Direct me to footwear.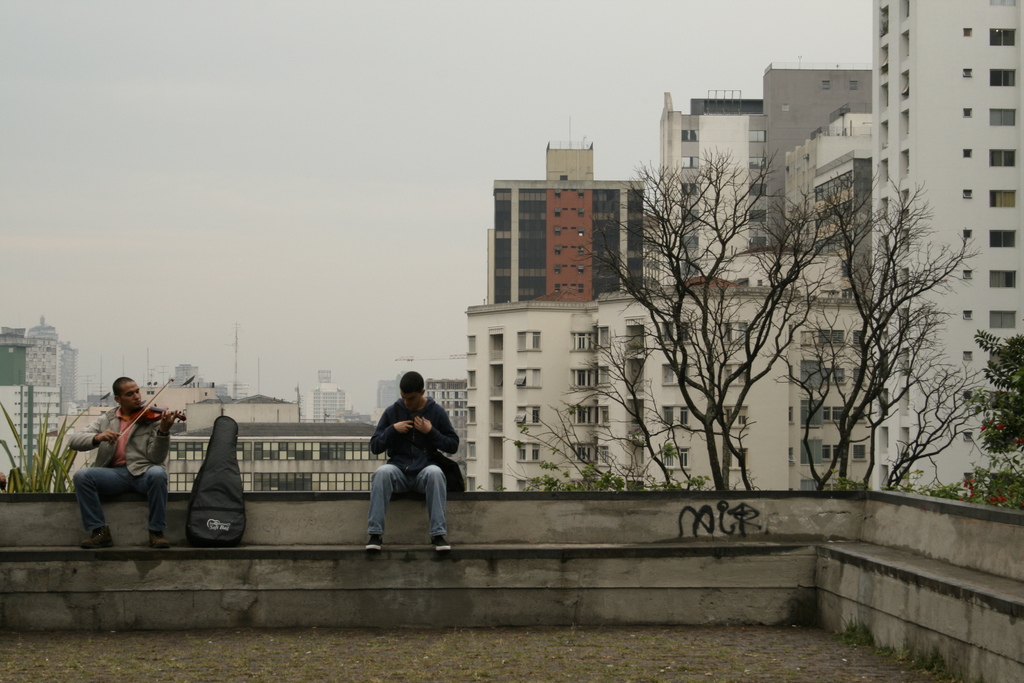
Direction: region(364, 536, 385, 558).
